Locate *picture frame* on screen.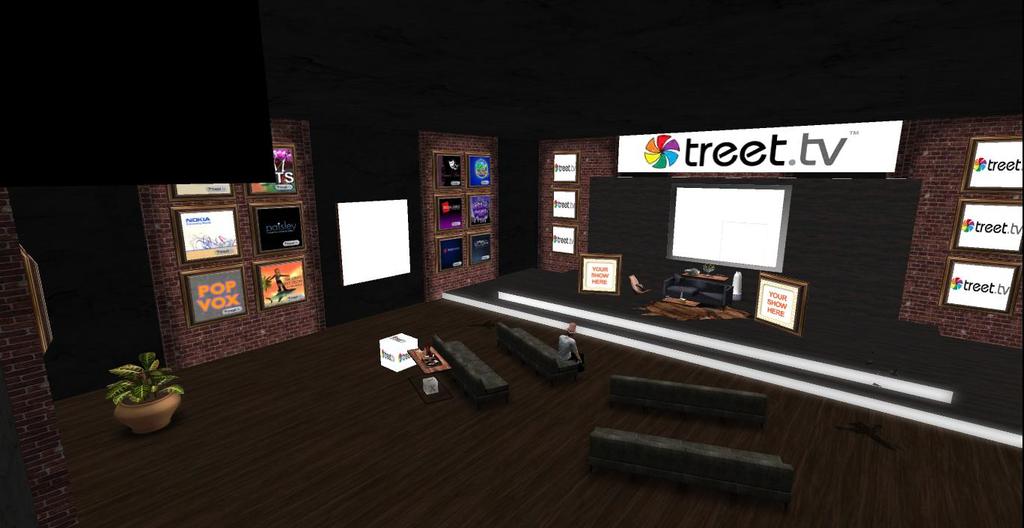
On screen at select_region(469, 151, 493, 187).
